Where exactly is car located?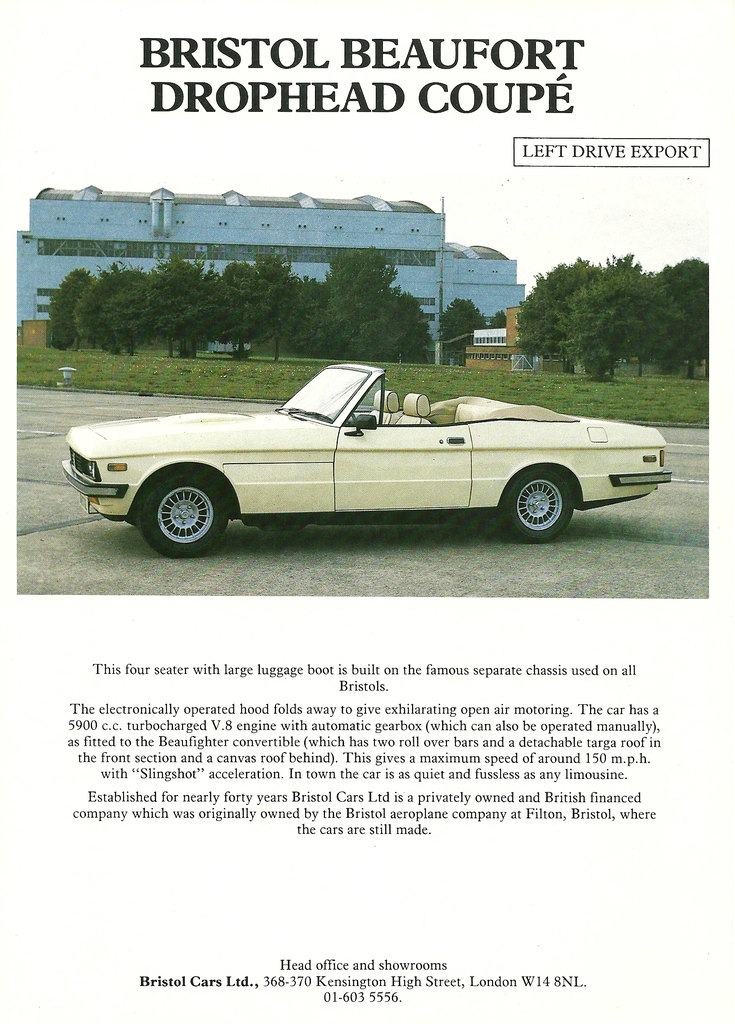
Its bounding box is locate(63, 360, 671, 556).
